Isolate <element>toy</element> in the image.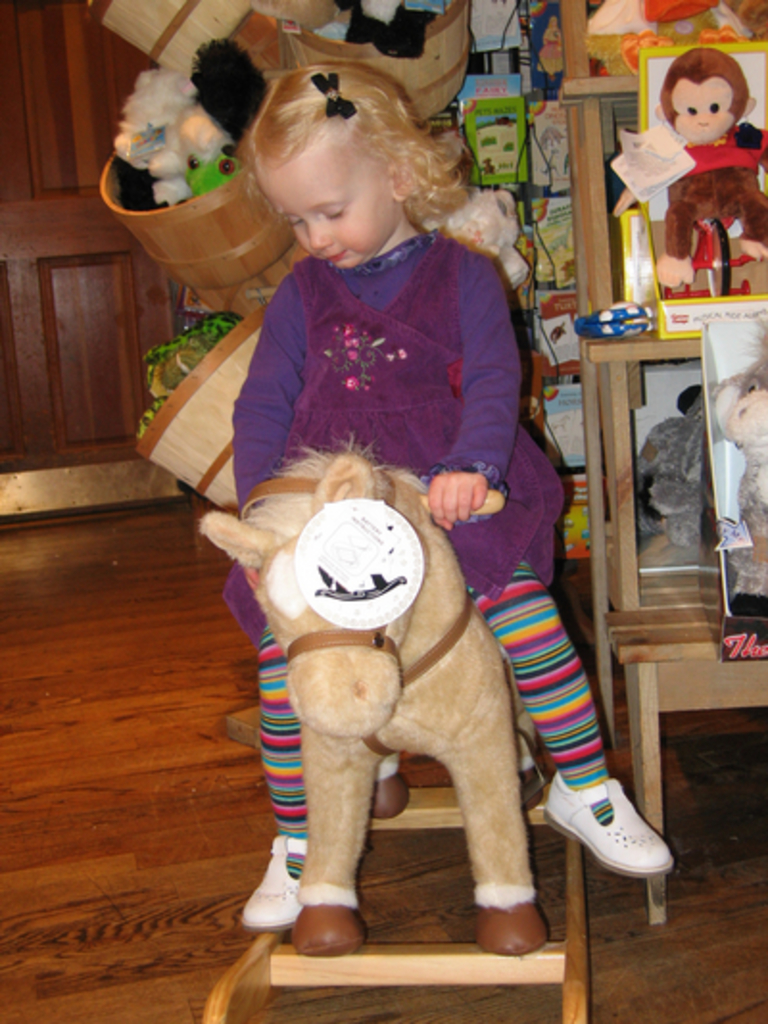
Isolated region: (left=198, top=430, right=595, bottom=1022).
